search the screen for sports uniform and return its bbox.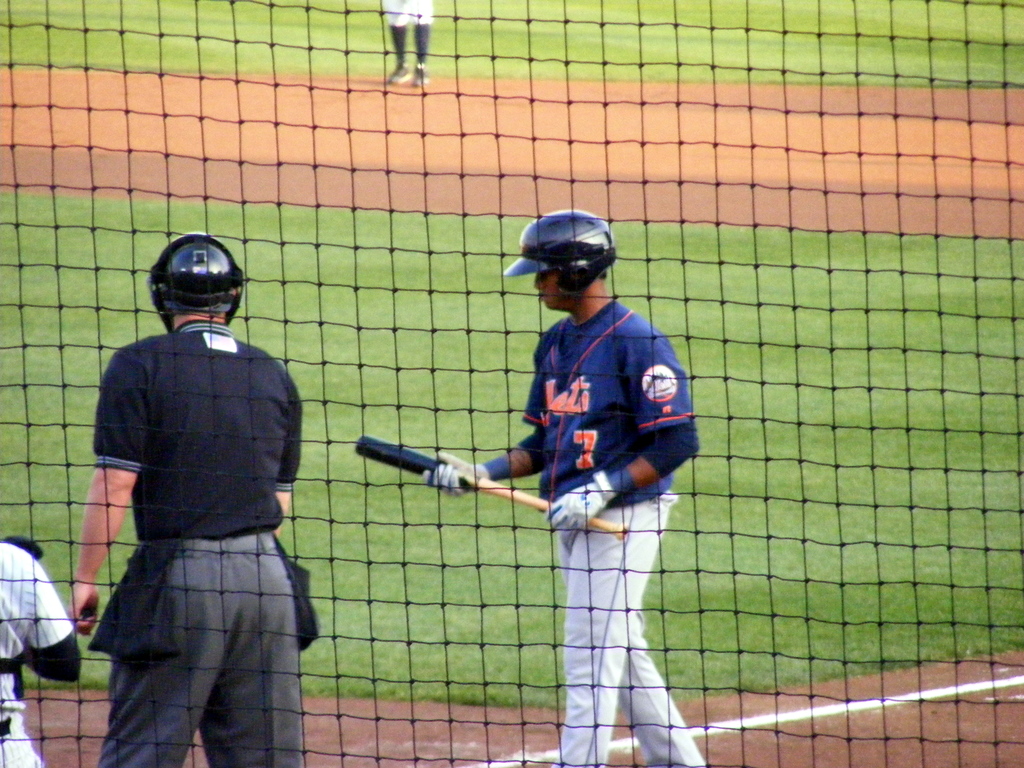
Found: detection(508, 217, 719, 767).
